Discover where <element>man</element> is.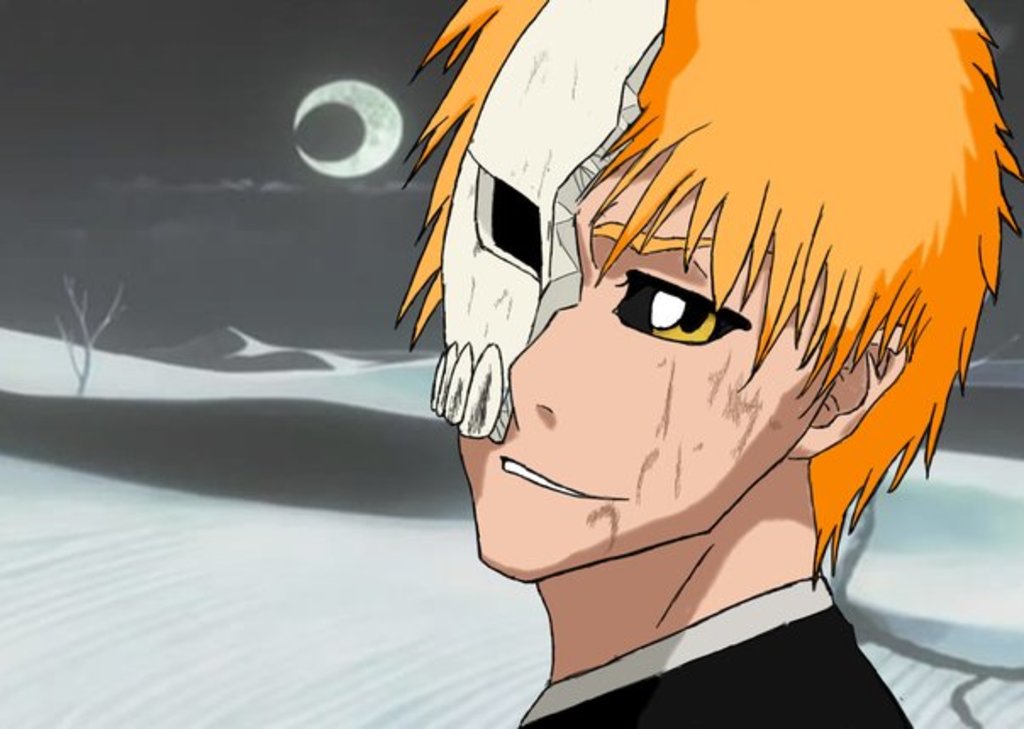
Discovered at (209, 29, 1023, 659).
